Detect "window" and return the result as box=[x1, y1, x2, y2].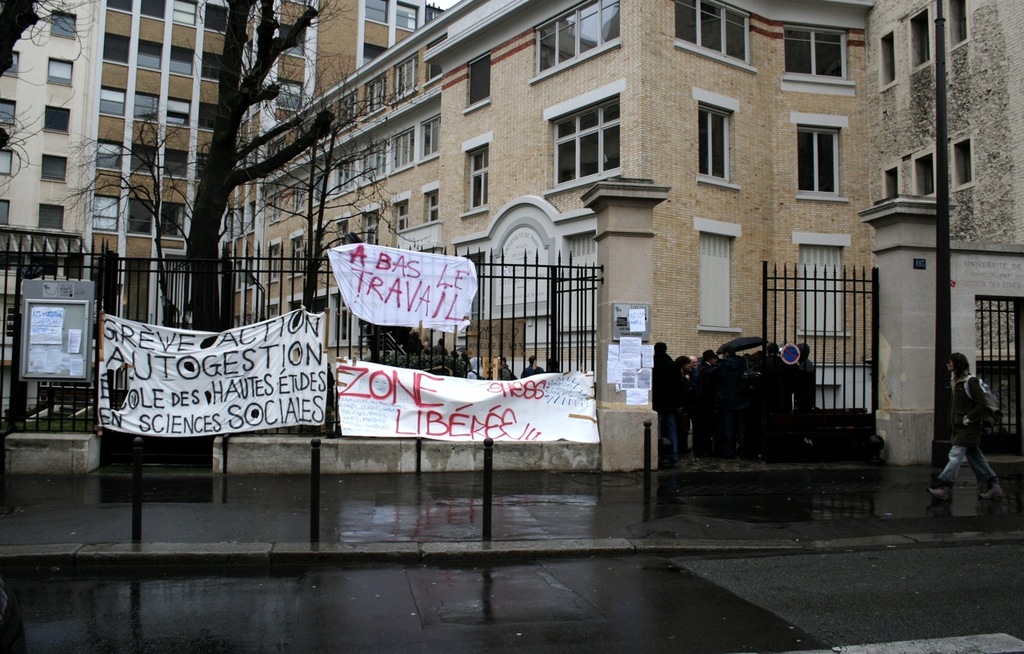
box=[0, 193, 10, 225].
